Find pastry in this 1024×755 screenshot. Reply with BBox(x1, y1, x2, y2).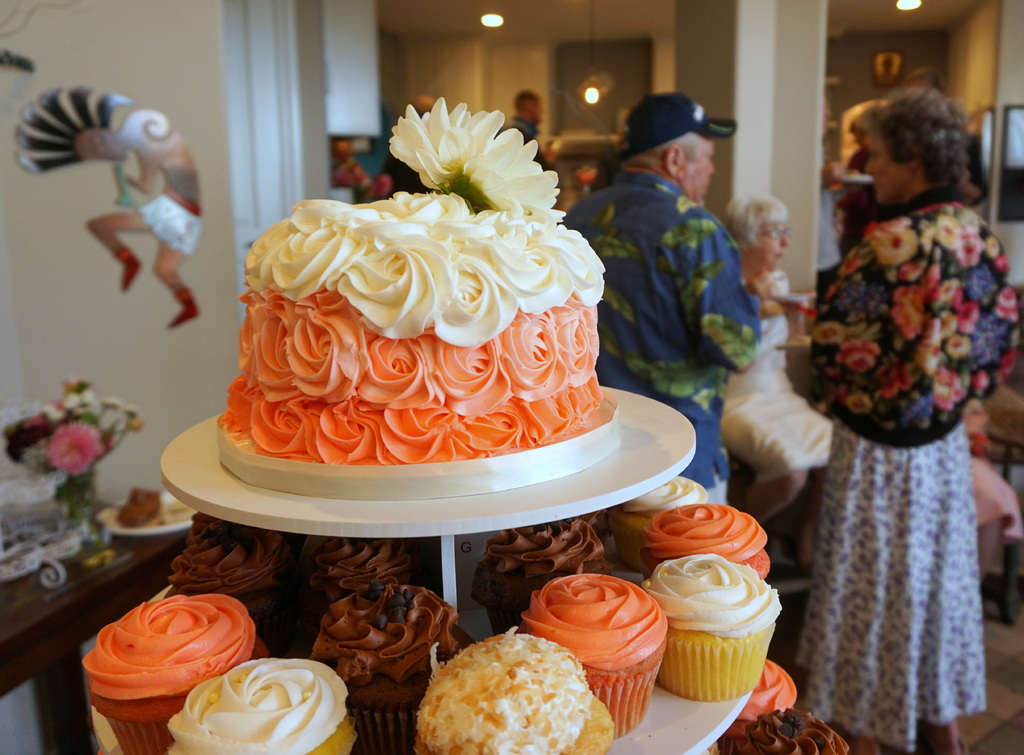
BBox(641, 576, 789, 685).
